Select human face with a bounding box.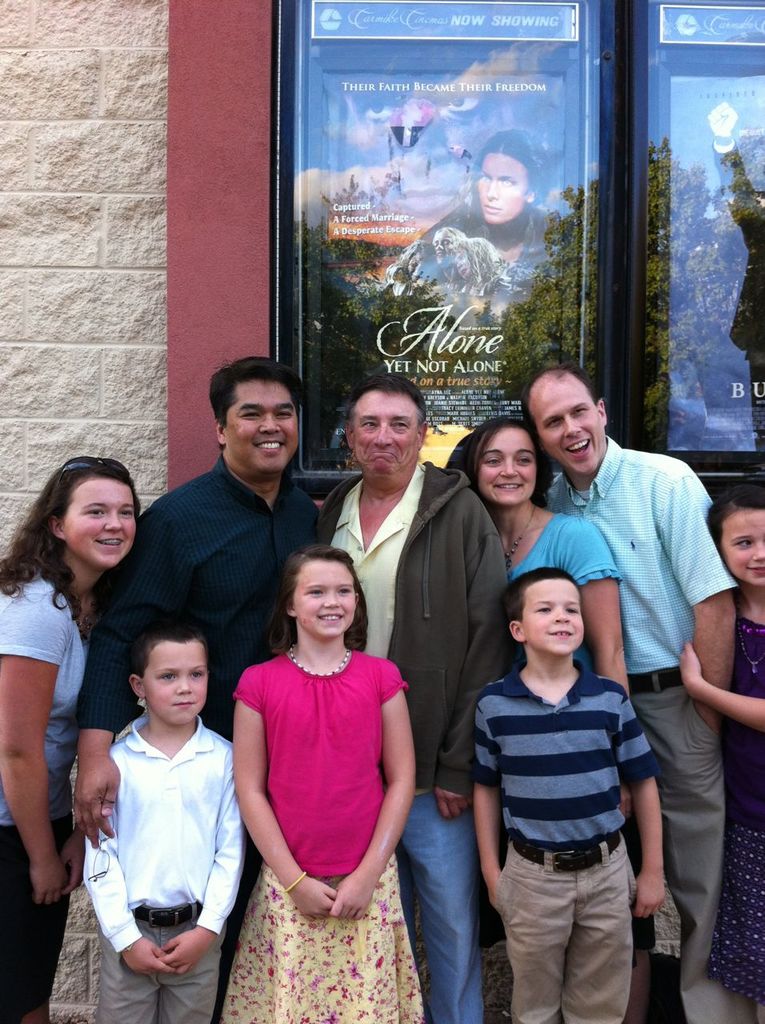
region(355, 394, 426, 480).
